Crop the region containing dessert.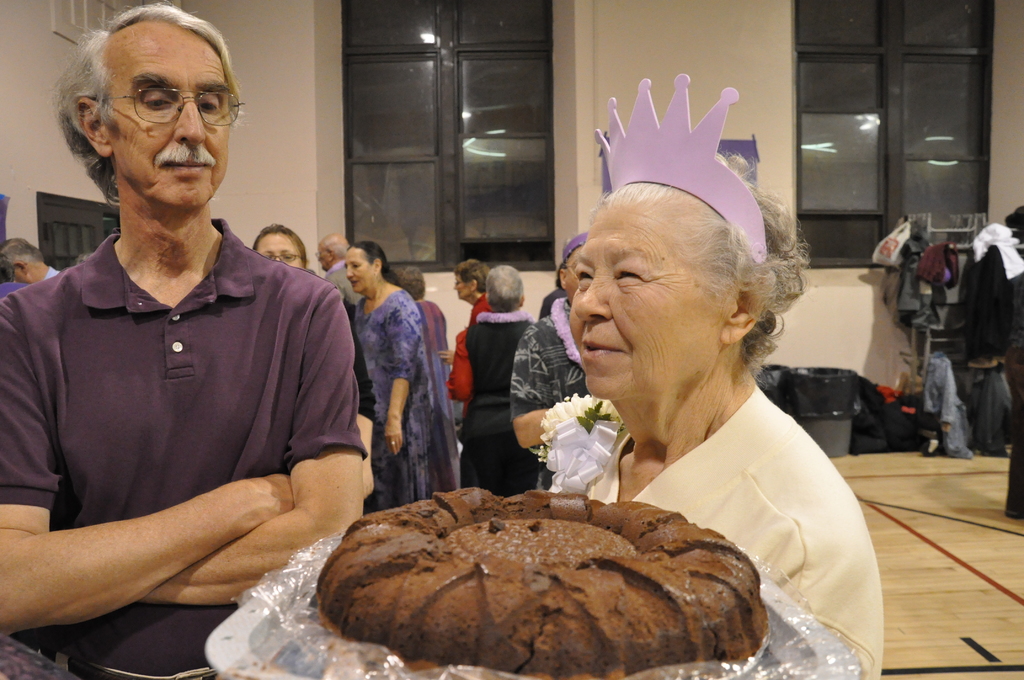
Crop region: bbox=[310, 489, 802, 672].
